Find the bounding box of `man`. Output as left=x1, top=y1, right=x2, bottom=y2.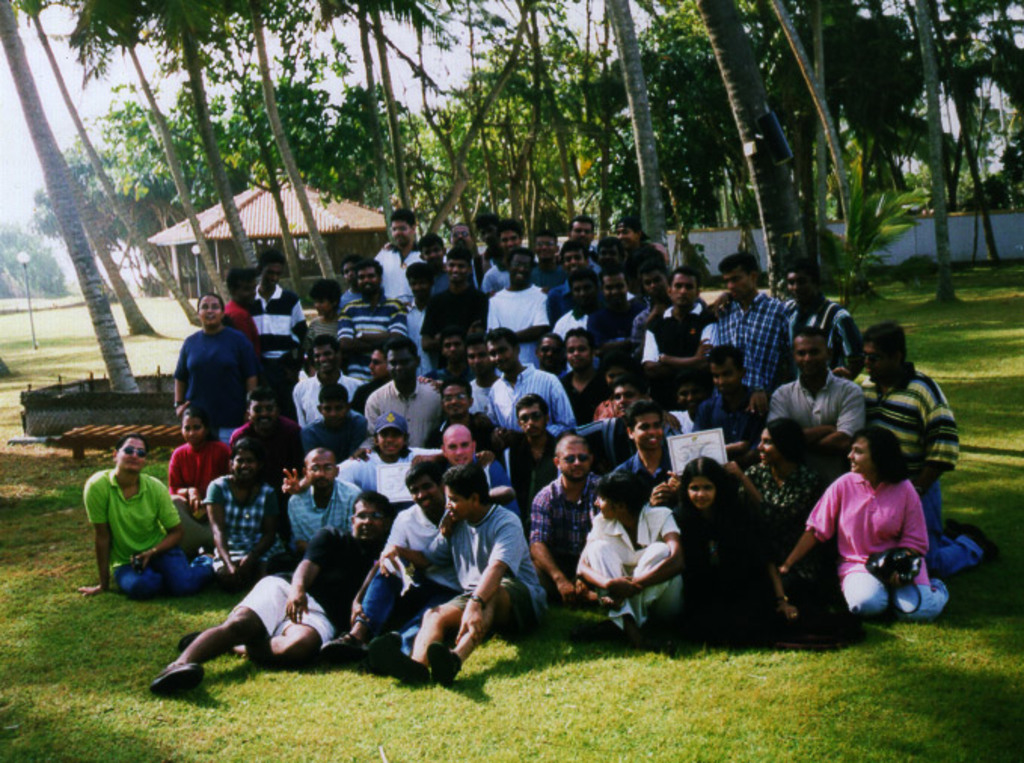
left=424, top=243, right=446, bottom=287.
